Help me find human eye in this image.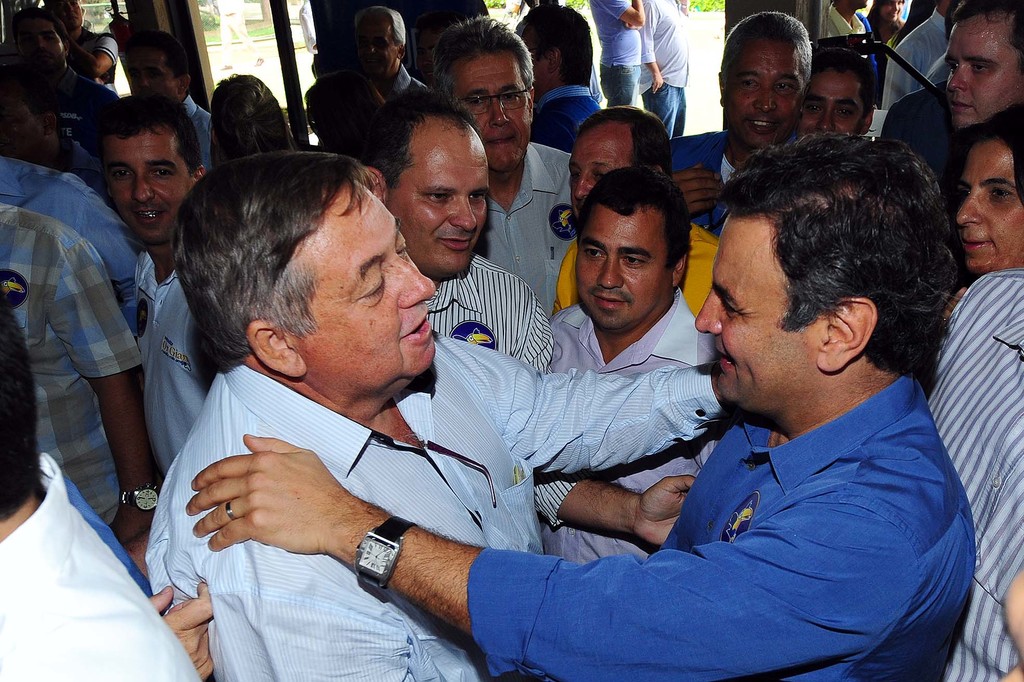
Found it: l=948, t=61, r=959, b=72.
